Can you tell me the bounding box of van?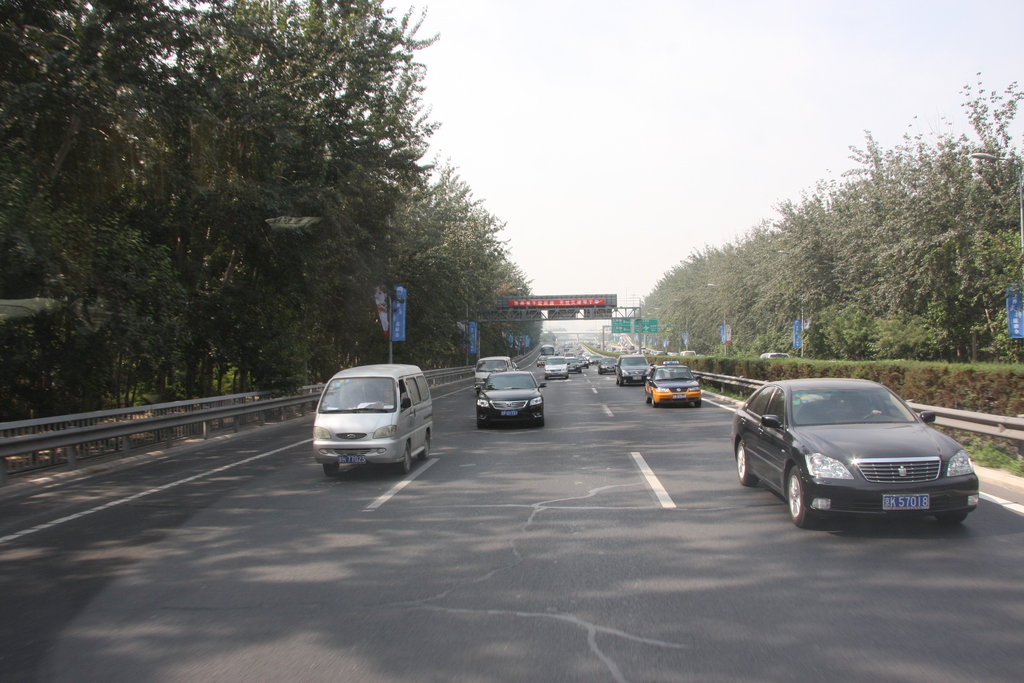
<bbox>310, 360, 435, 475</bbox>.
